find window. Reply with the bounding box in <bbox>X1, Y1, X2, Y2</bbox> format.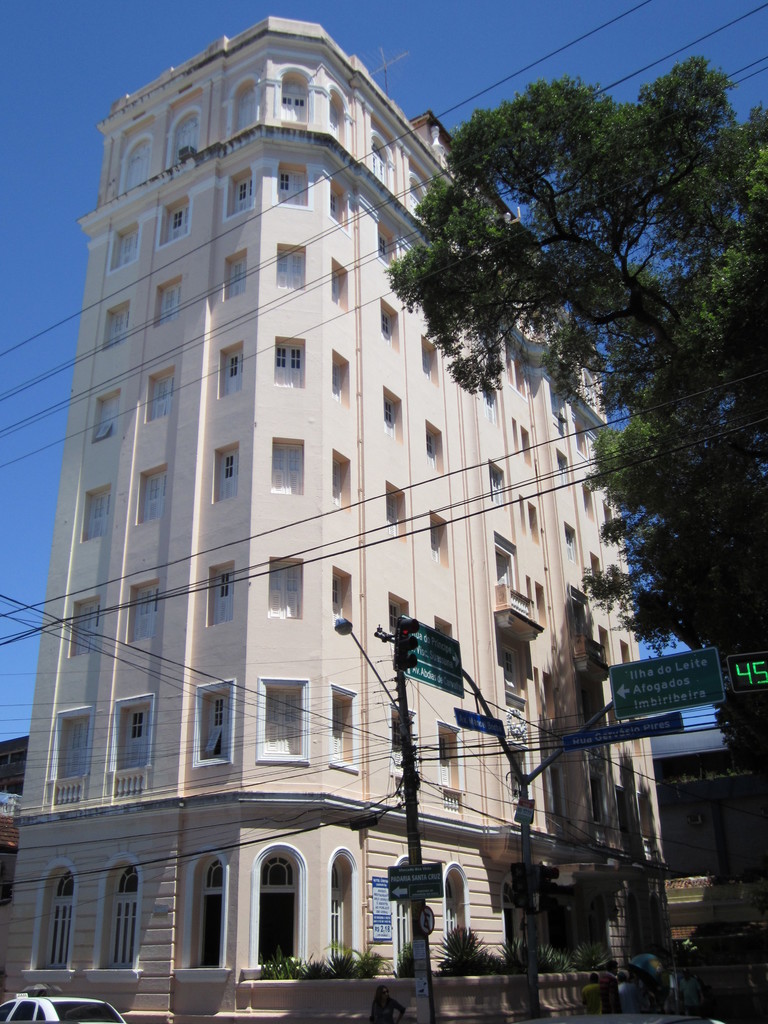
<bbox>336, 365, 345, 406</bbox>.
